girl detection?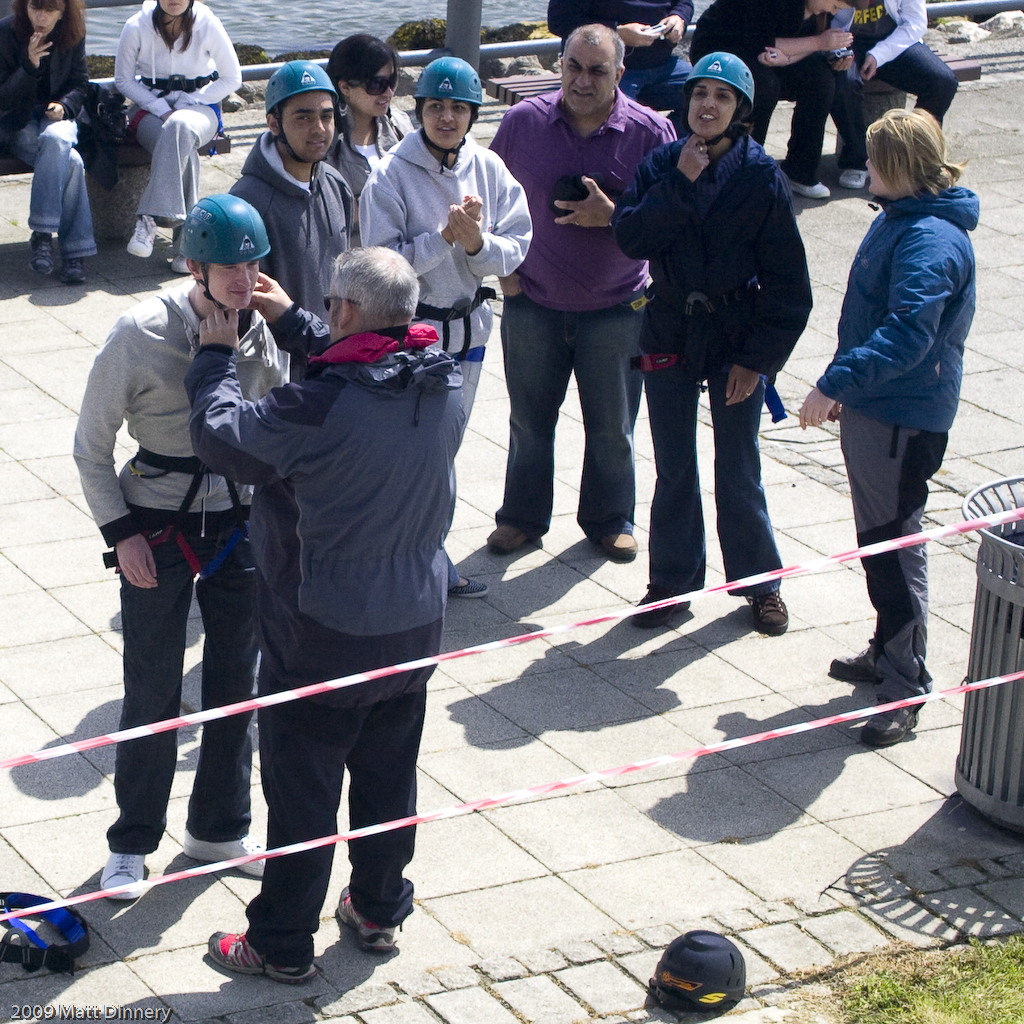
(355,53,532,599)
